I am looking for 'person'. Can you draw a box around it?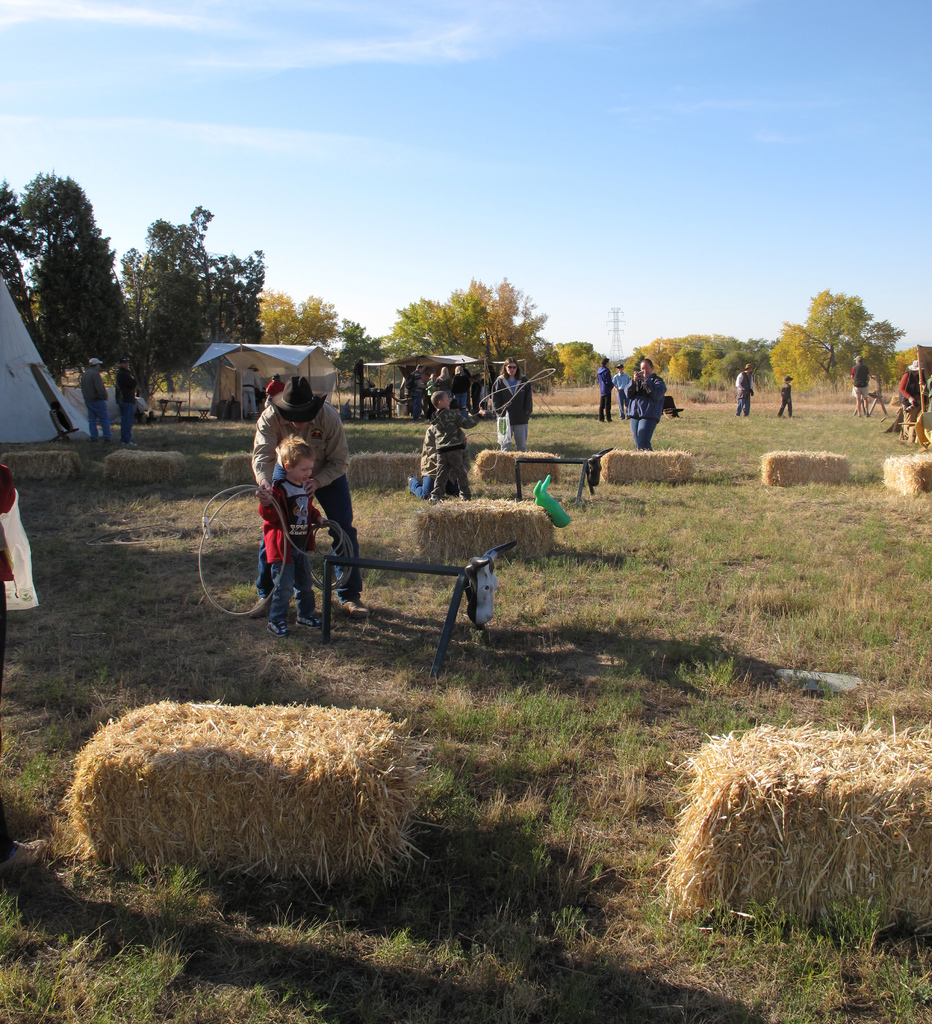
Sure, the bounding box is [left=85, top=360, right=106, bottom=451].
